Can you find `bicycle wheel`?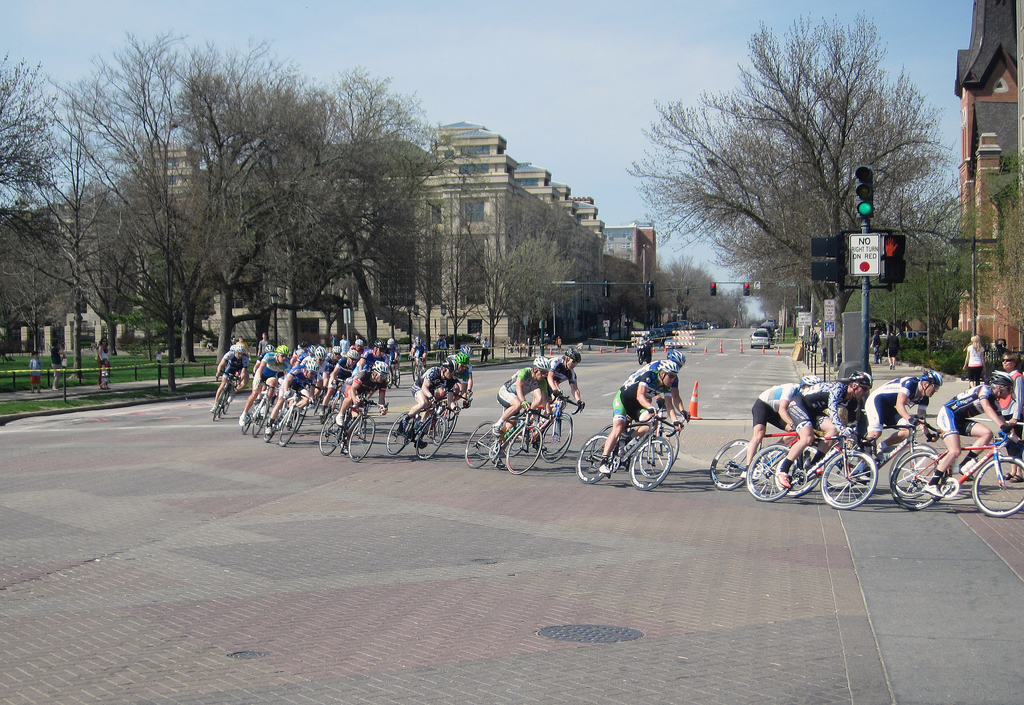
Yes, bounding box: x1=416 y1=416 x2=447 y2=460.
